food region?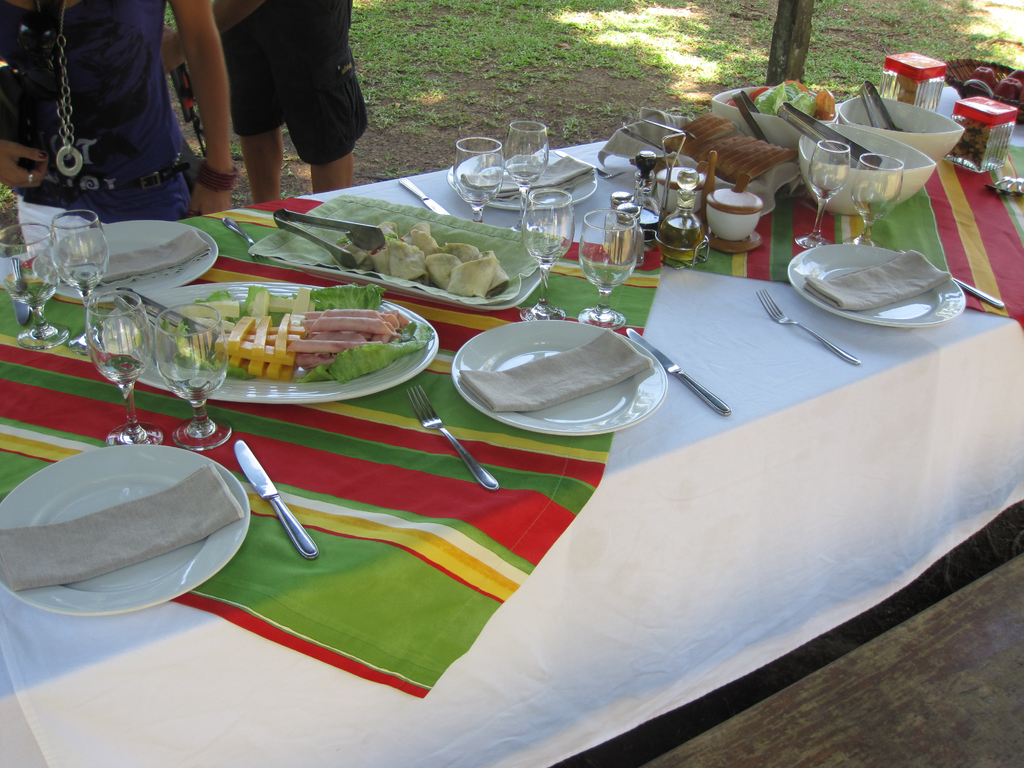
pyautogui.locateOnScreen(724, 78, 836, 123)
